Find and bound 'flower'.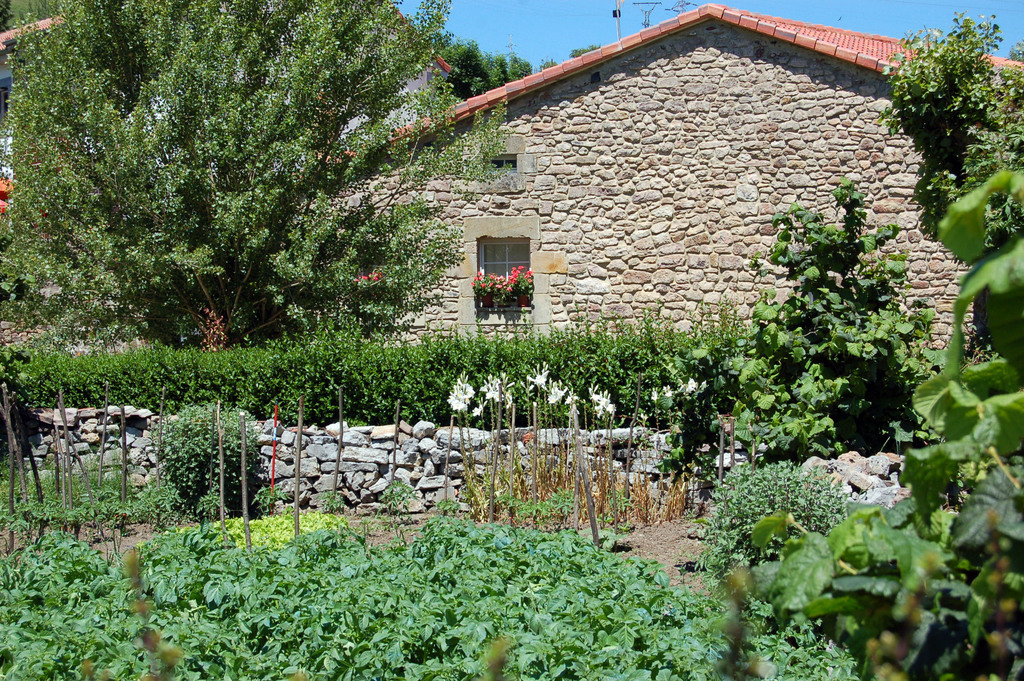
Bound: box(595, 393, 614, 418).
